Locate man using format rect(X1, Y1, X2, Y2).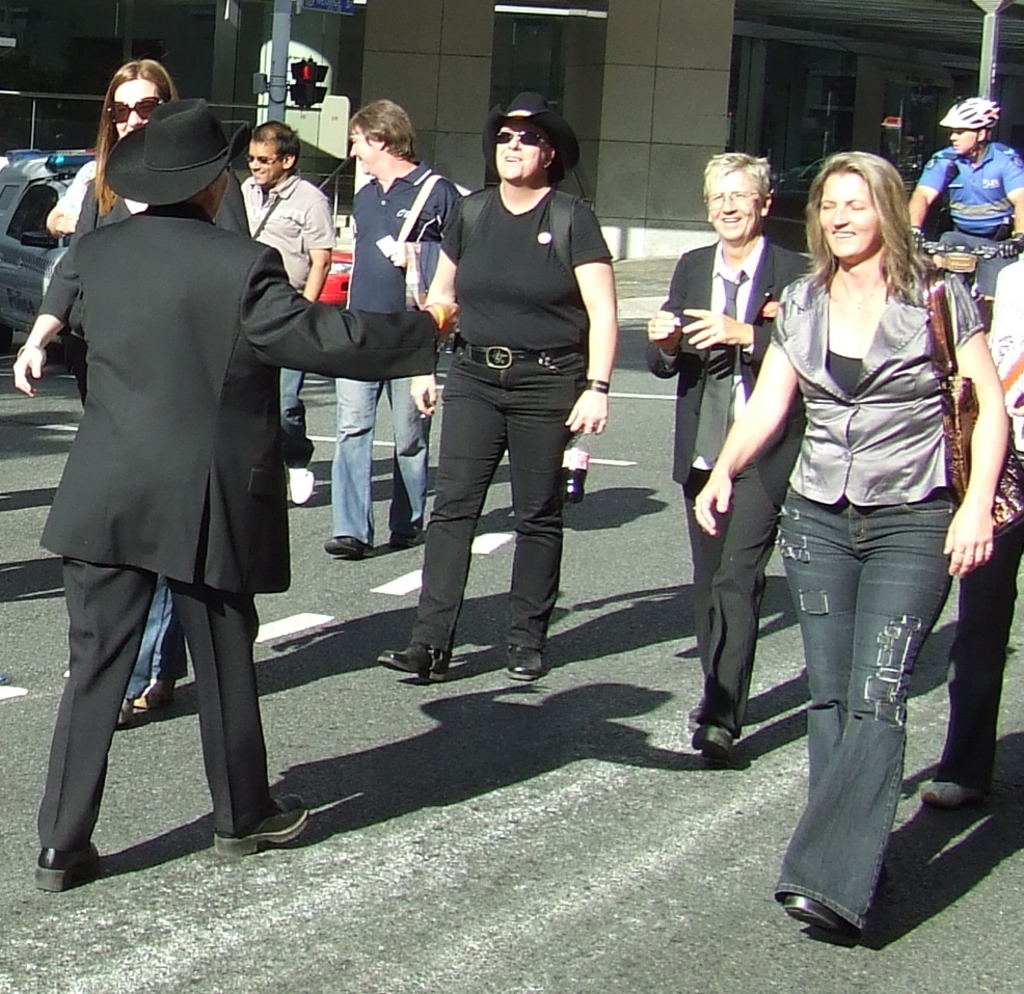
rect(904, 96, 1023, 299).
